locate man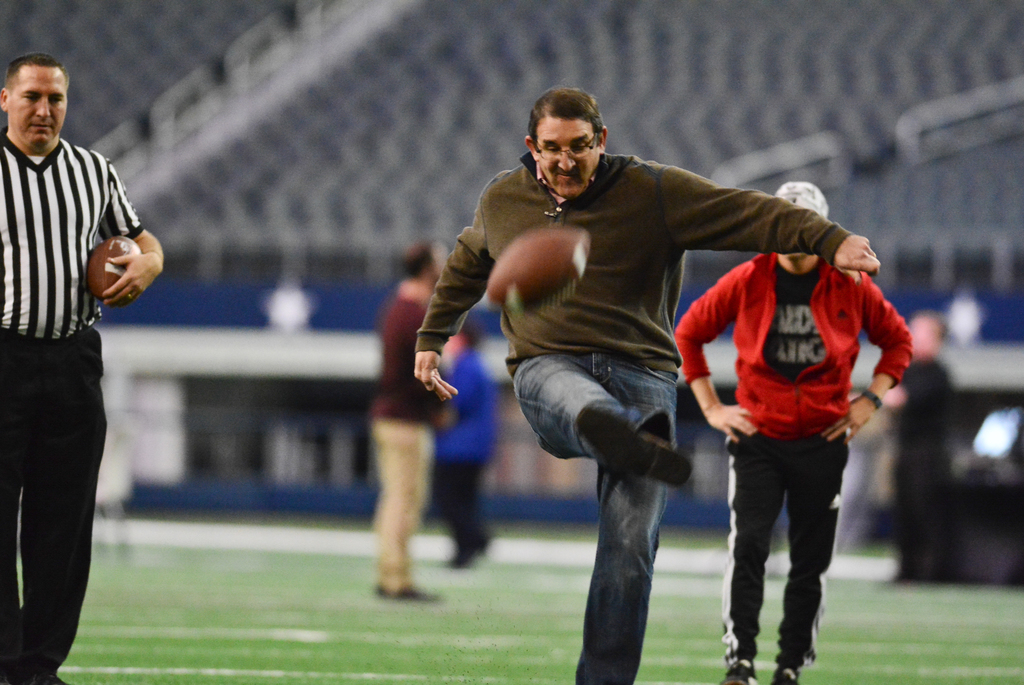
(409,90,880,684)
